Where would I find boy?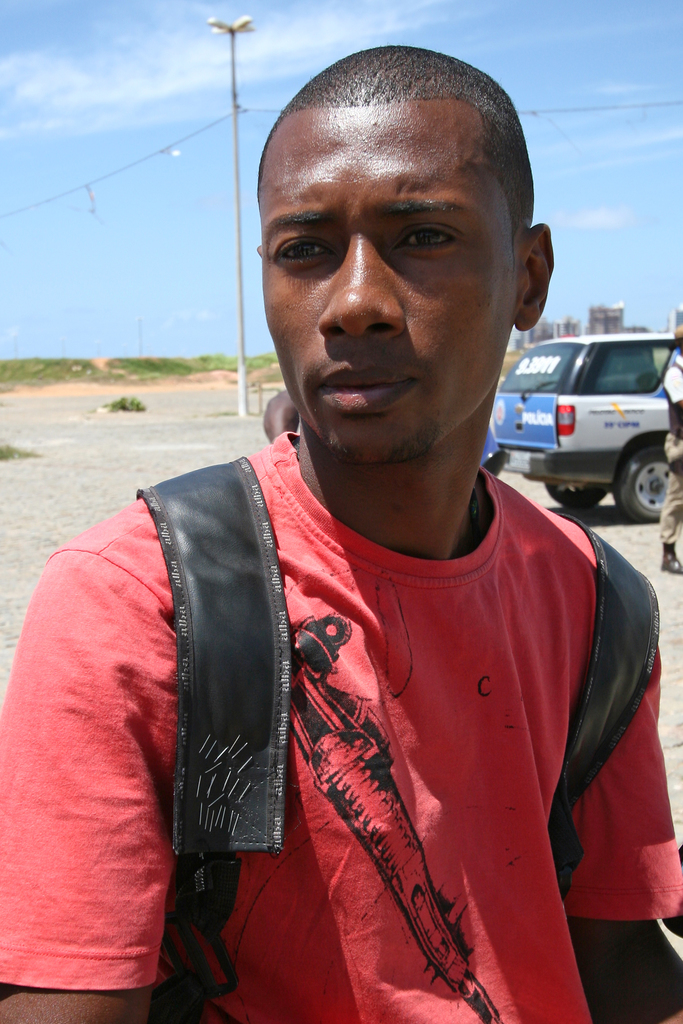
At bbox=(0, 49, 682, 1023).
